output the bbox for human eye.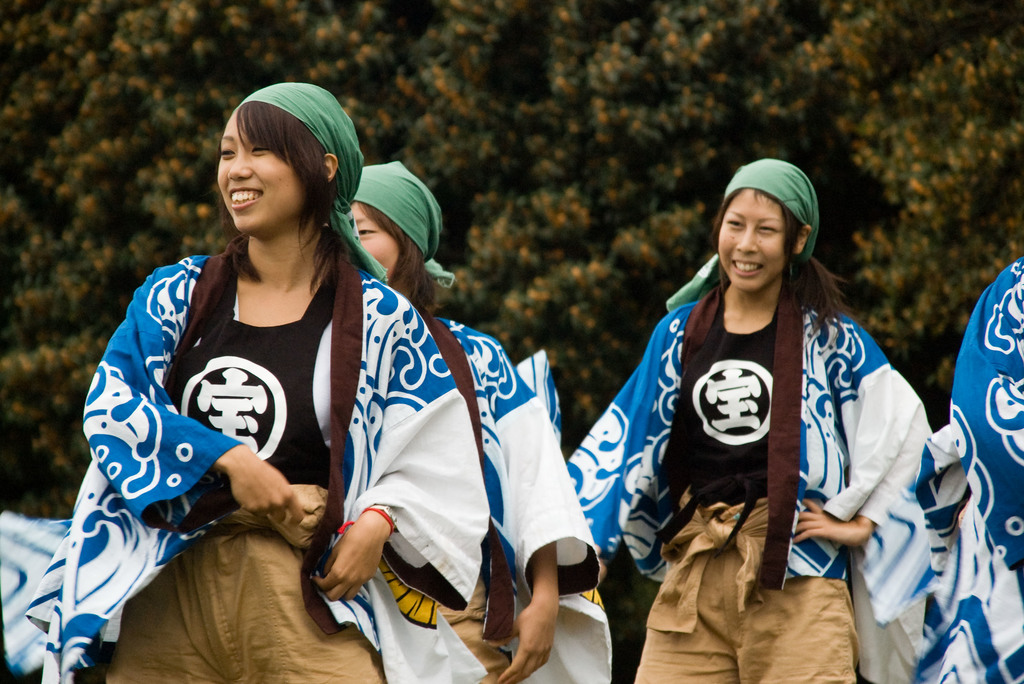
(252, 140, 270, 157).
